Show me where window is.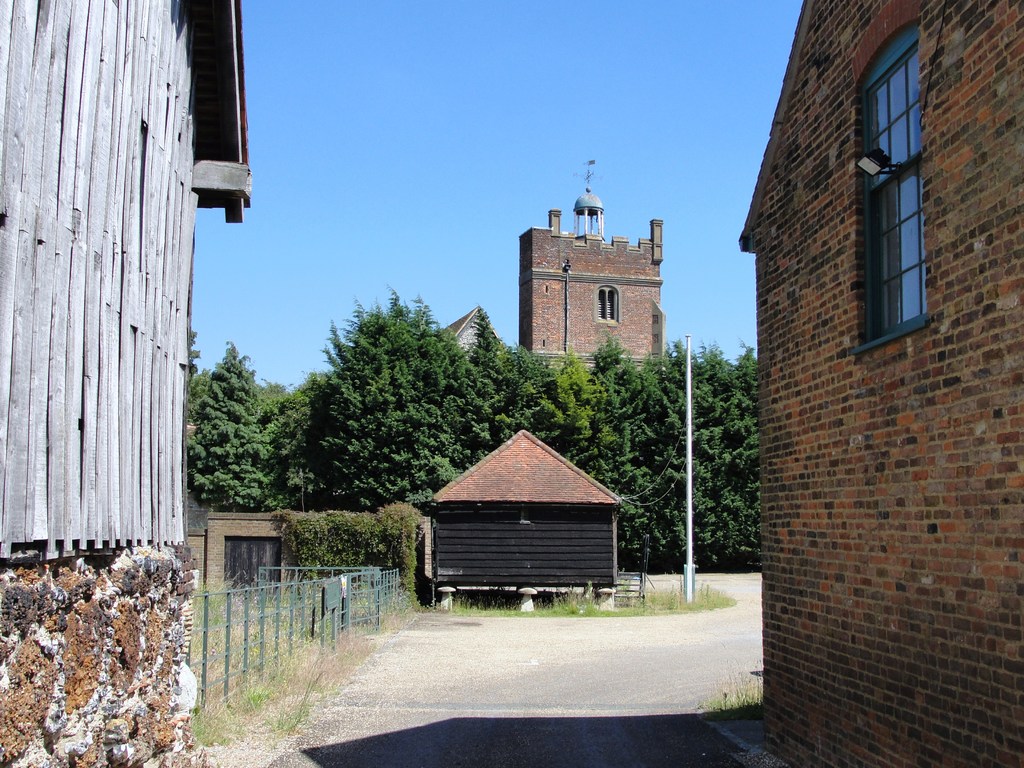
window is at {"left": 847, "top": 0, "right": 927, "bottom": 360}.
